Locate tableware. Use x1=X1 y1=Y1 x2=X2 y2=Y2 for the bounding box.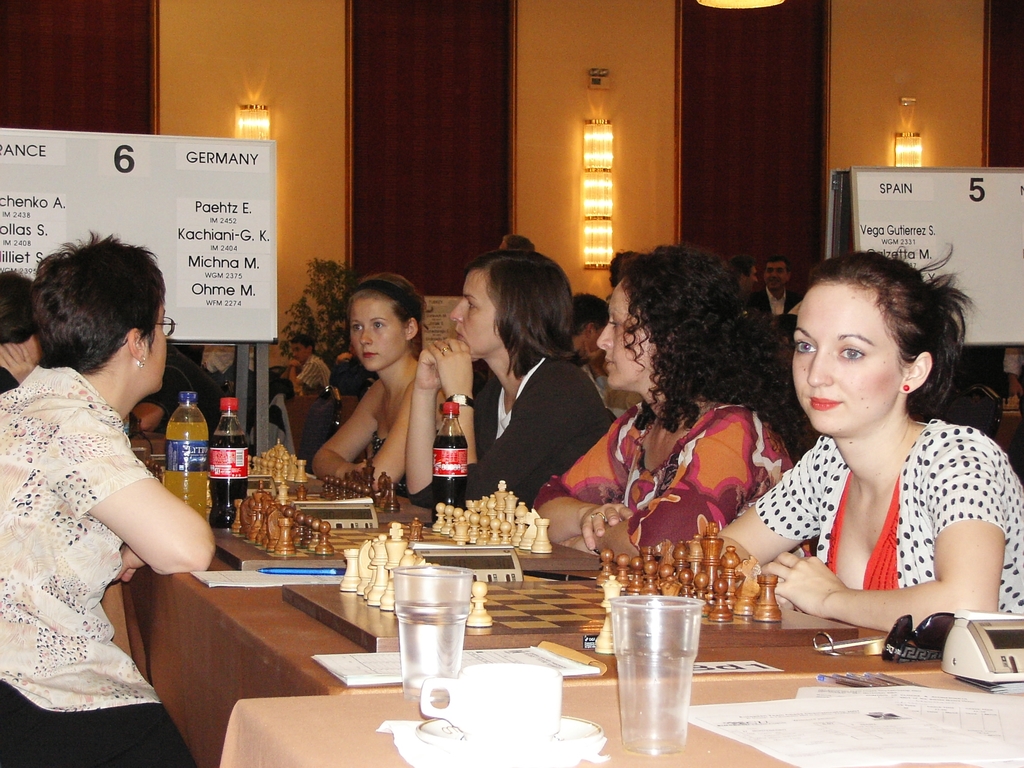
x1=604 y1=589 x2=708 y2=756.
